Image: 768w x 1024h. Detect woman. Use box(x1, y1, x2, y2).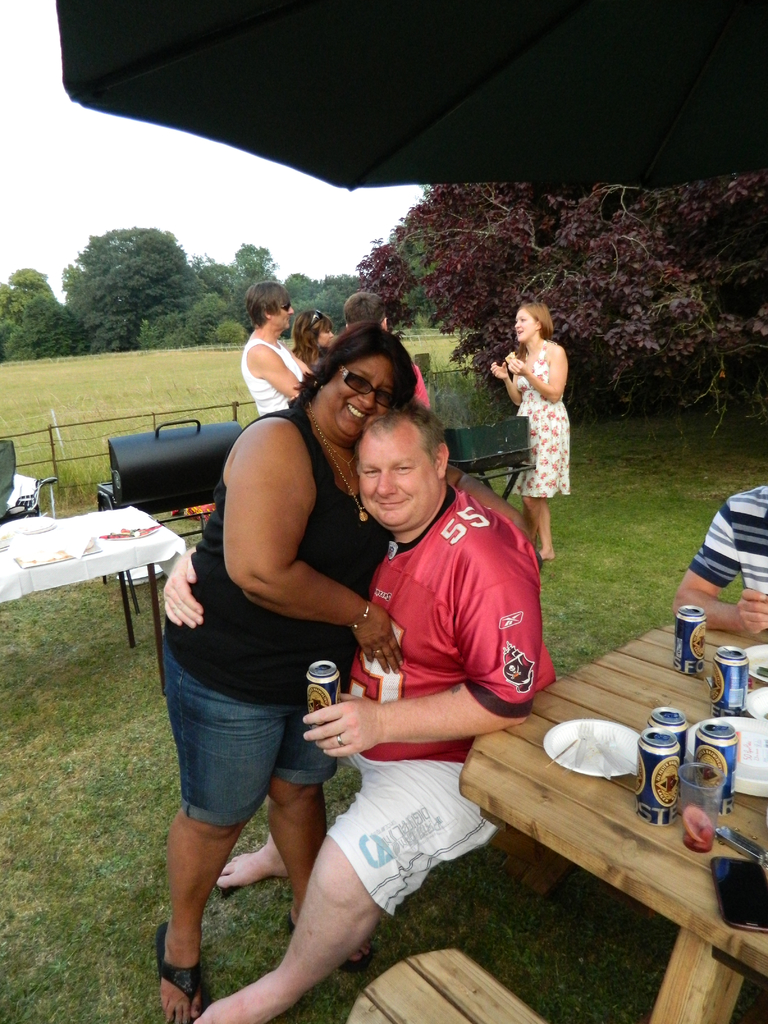
box(233, 275, 308, 415).
